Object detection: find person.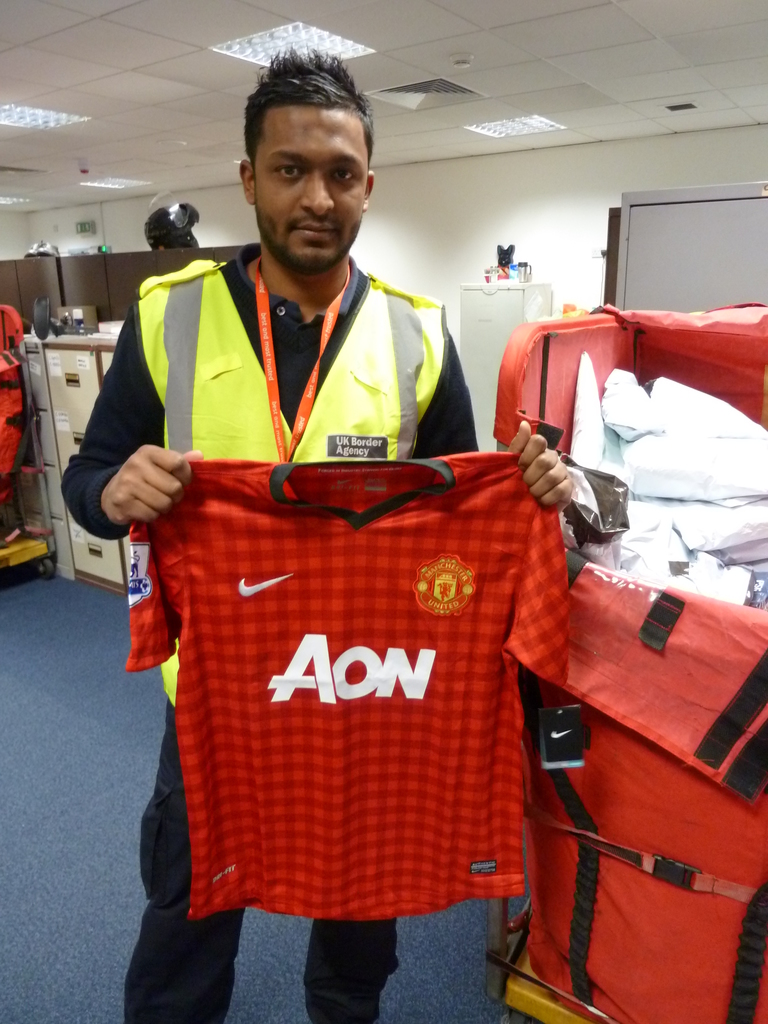
96,107,617,979.
